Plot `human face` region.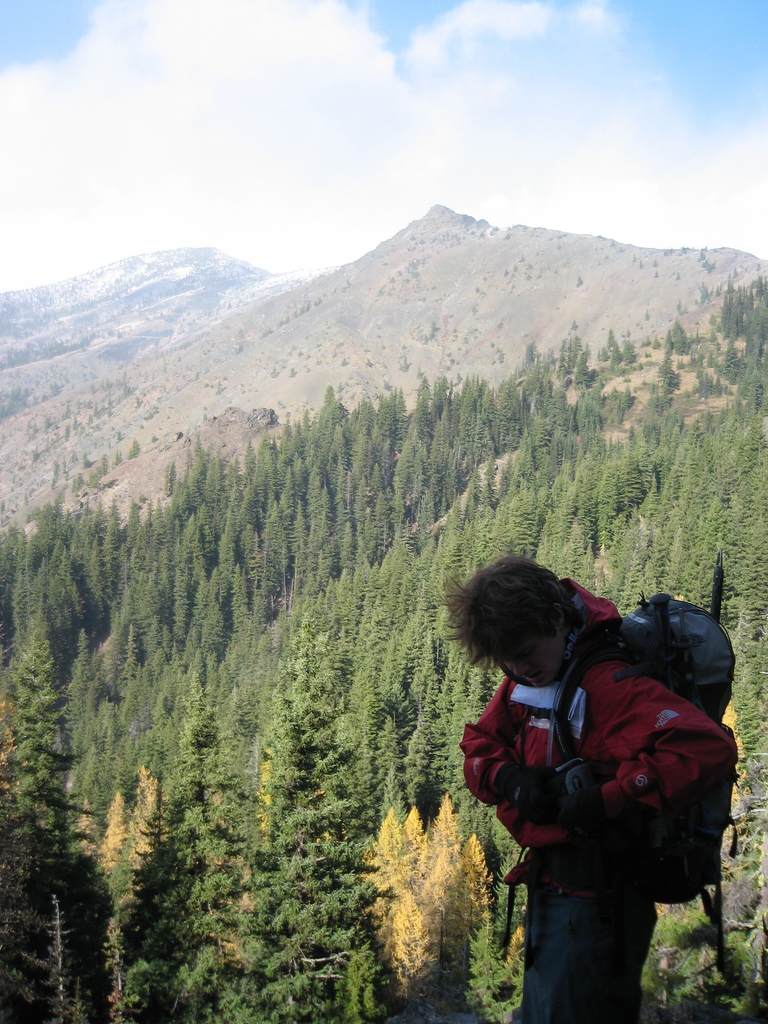
Plotted at detection(495, 615, 558, 687).
